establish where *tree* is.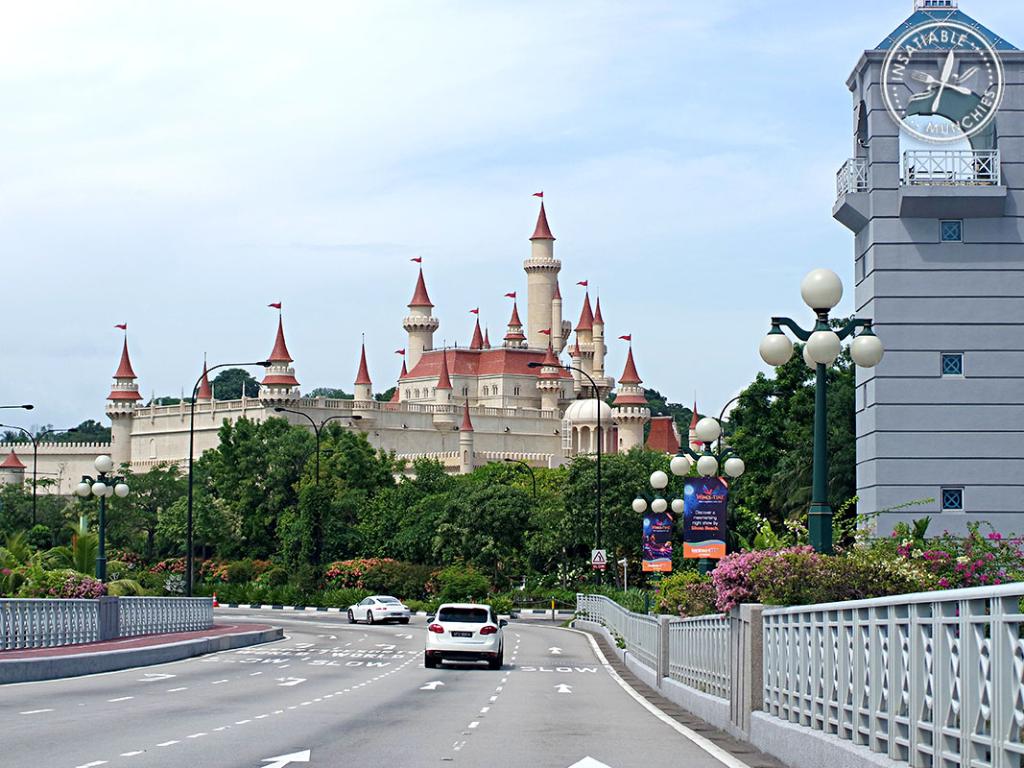
Established at {"left": 500, "top": 458, "right": 571, "bottom": 564}.
